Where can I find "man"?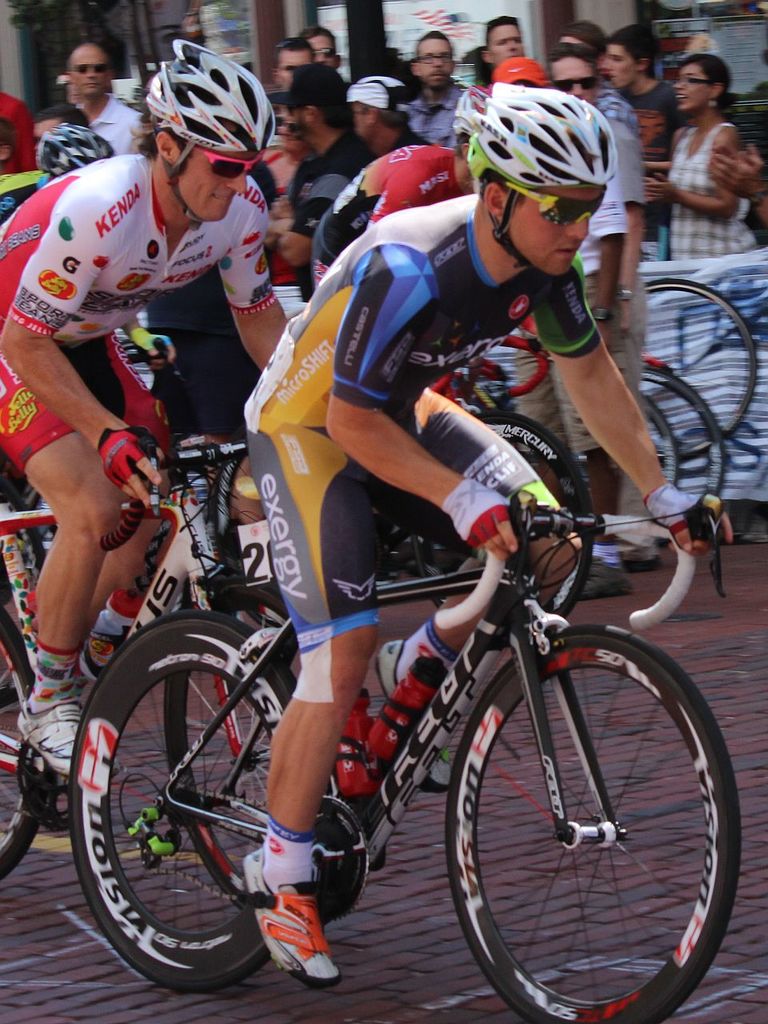
You can find it at <bbox>65, 44, 150, 157</bbox>.
